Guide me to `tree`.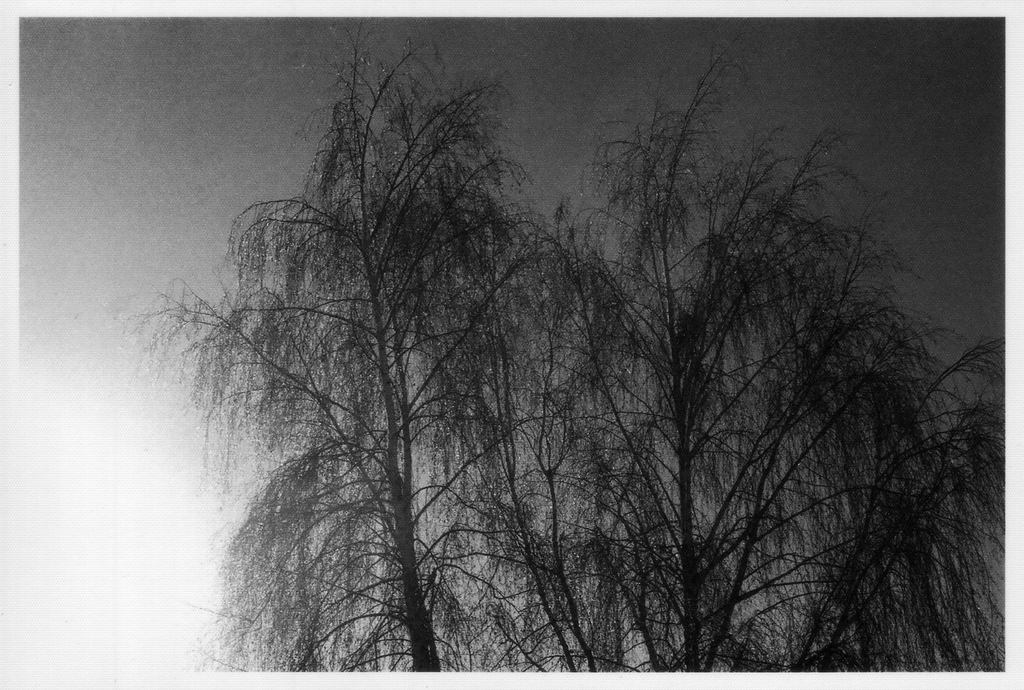
Guidance: bbox(520, 40, 1014, 689).
